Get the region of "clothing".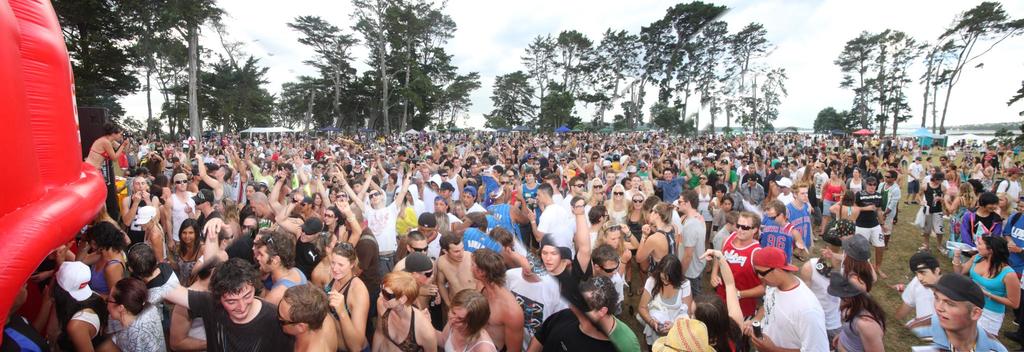
detection(753, 284, 828, 351).
